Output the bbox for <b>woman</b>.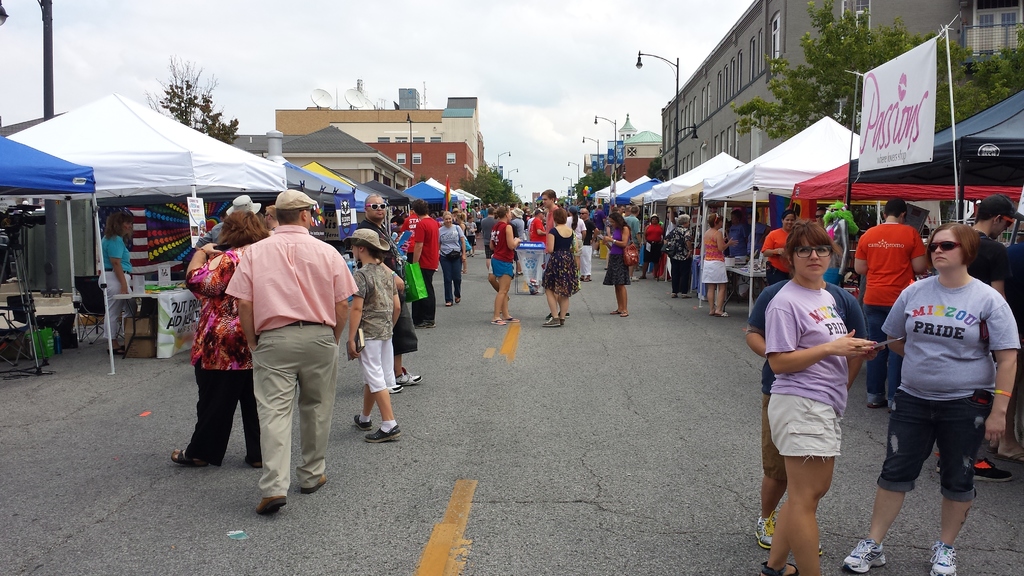
[490, 206, 520, 326].
